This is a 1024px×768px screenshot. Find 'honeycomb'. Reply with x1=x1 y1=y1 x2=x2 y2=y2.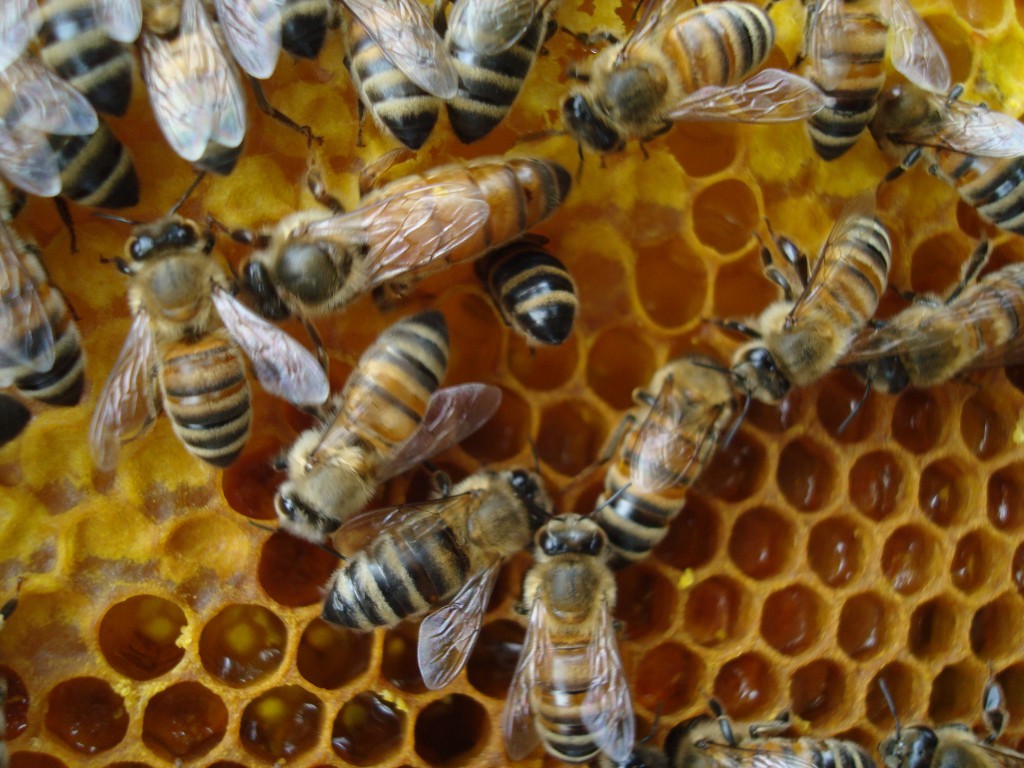
x1=0 y1=0 x2=1023 y2=767.
